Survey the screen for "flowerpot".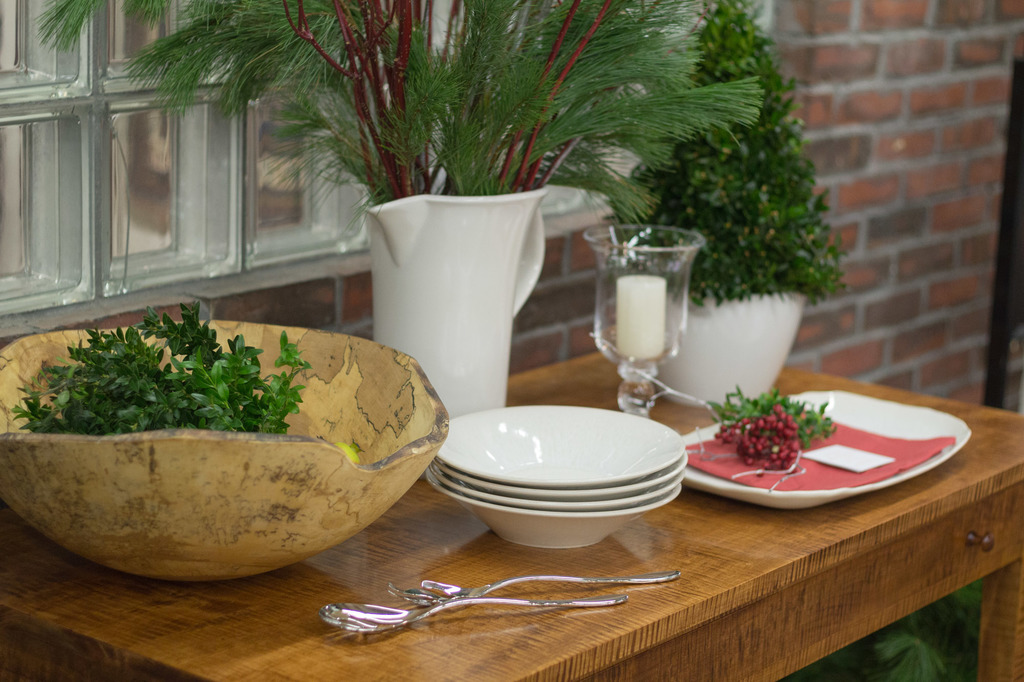
Survey found: bbox(0, 295, 454, 589).
